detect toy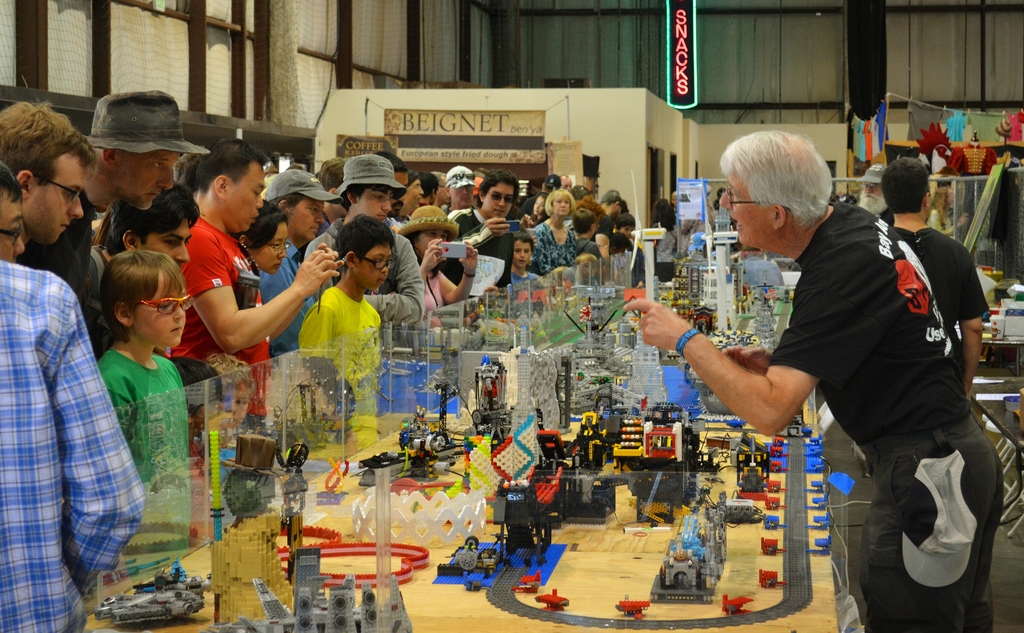
Rect(602, 416, 727, 470)
